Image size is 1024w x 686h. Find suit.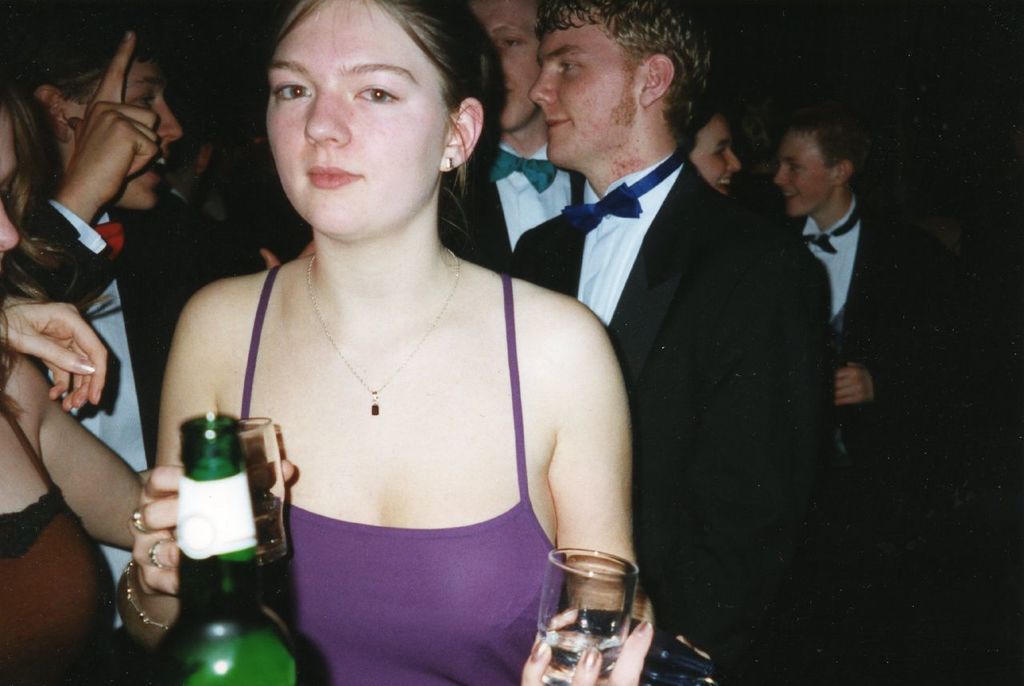
[14, 183, 263, 643].
